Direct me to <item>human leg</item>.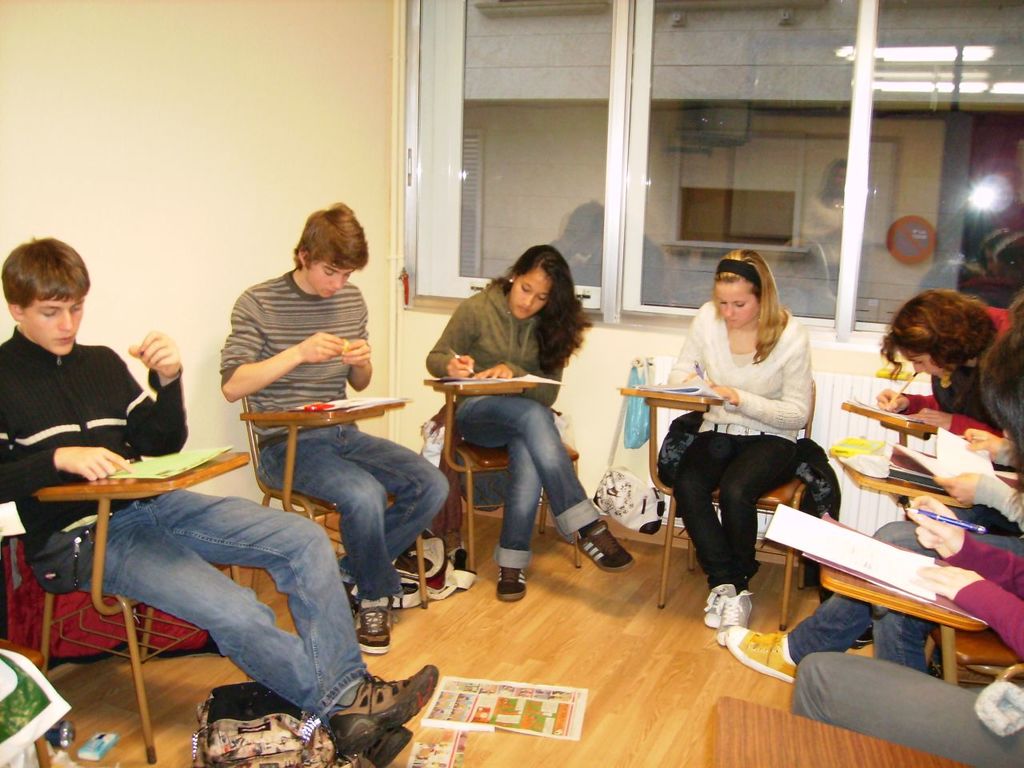
Direction: rect(674, 436, 730, 618).
